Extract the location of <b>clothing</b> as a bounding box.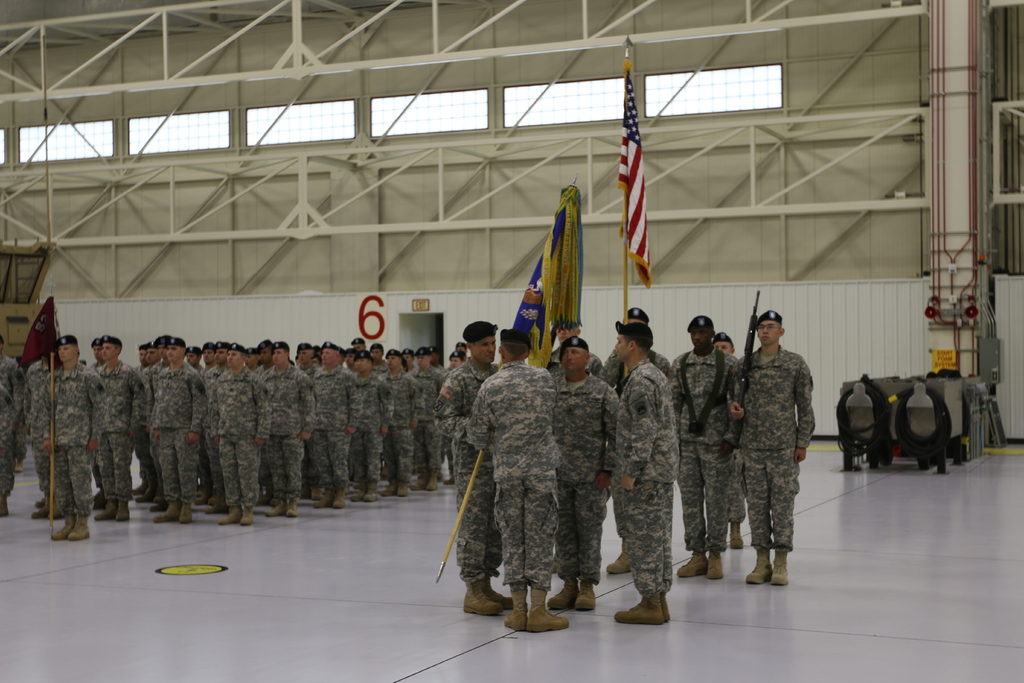
[left=311, top=368, right=364, bottom=486].
